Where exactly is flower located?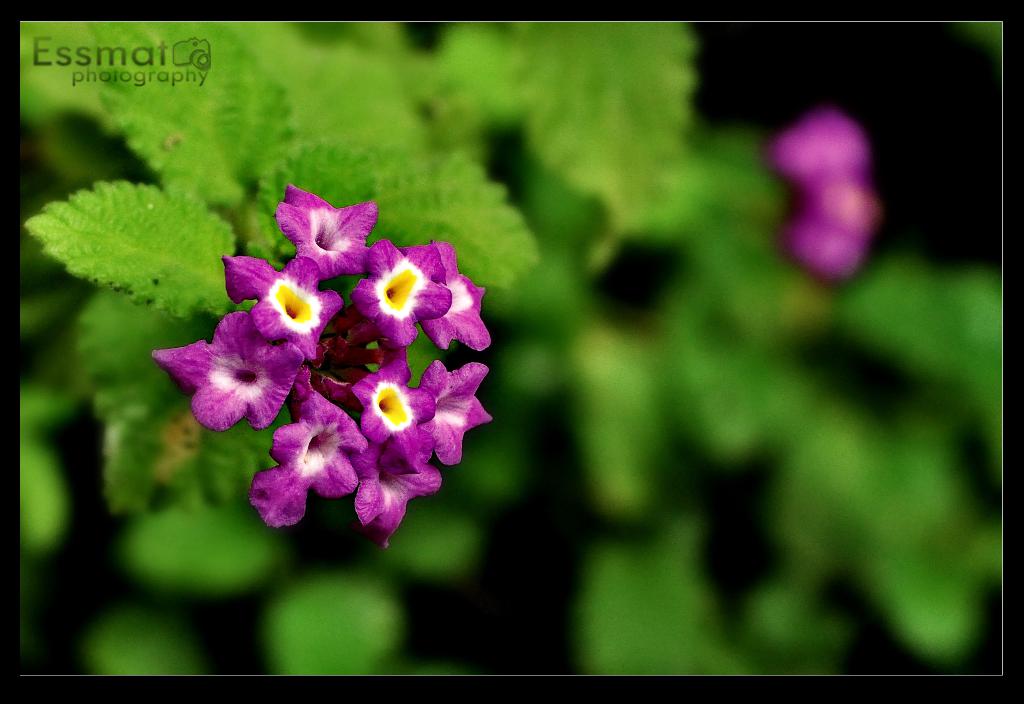
Its bounding box is pyautogui.locateOnScreen(352, 339, 440, 454).
